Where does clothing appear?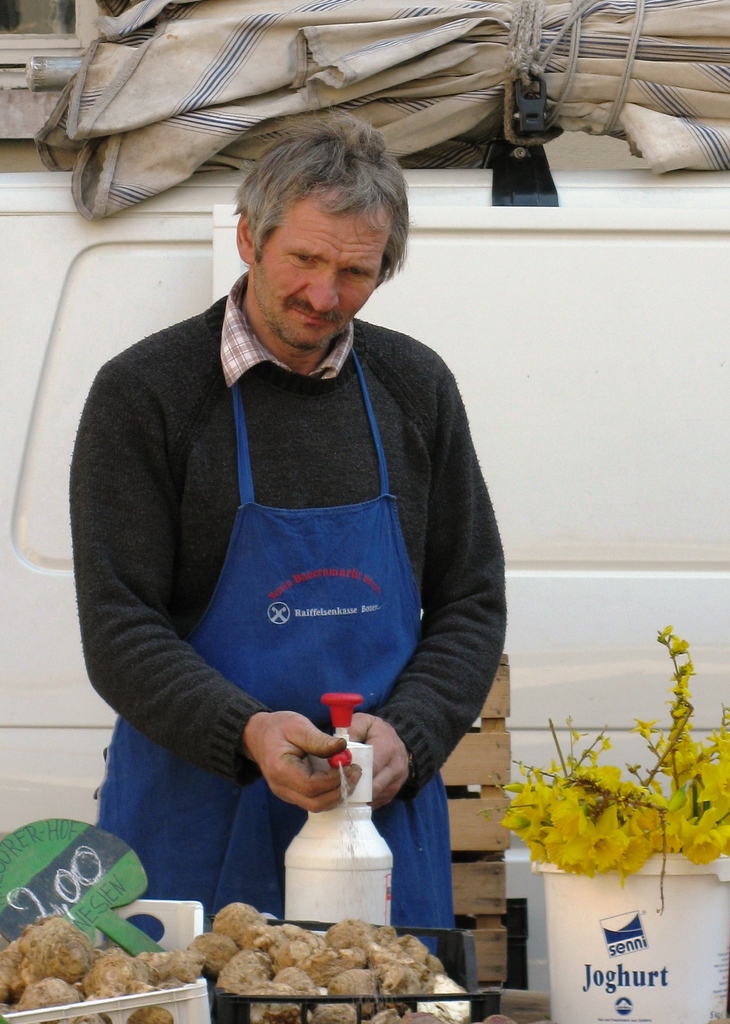
Appears at region(69, 280, 517, 936).
